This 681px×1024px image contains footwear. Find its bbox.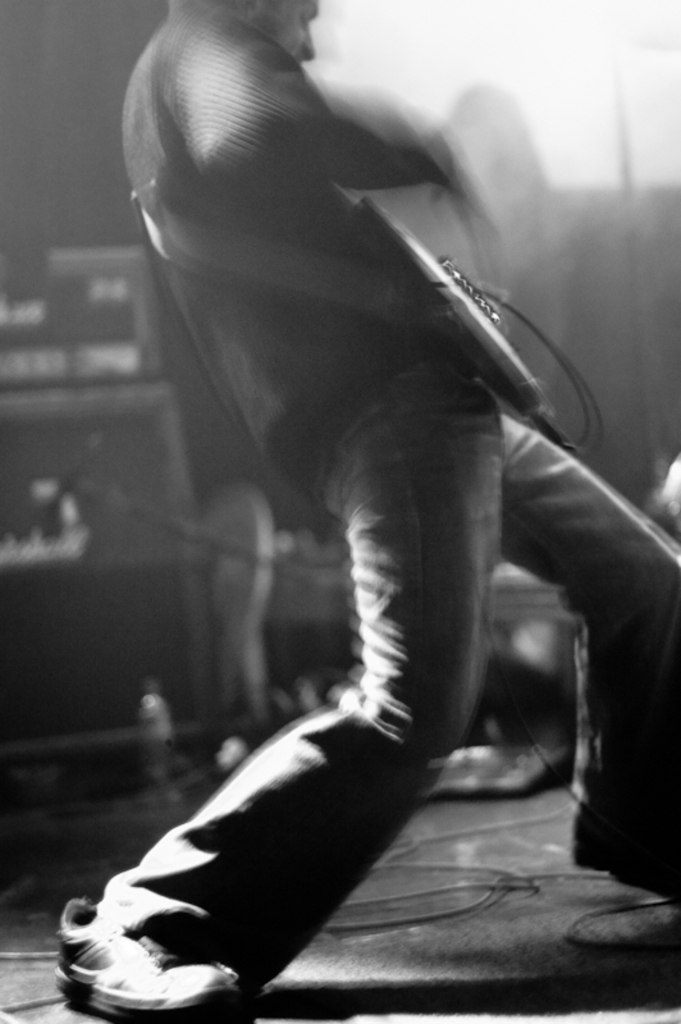
region(577, 804, 680, 874).
